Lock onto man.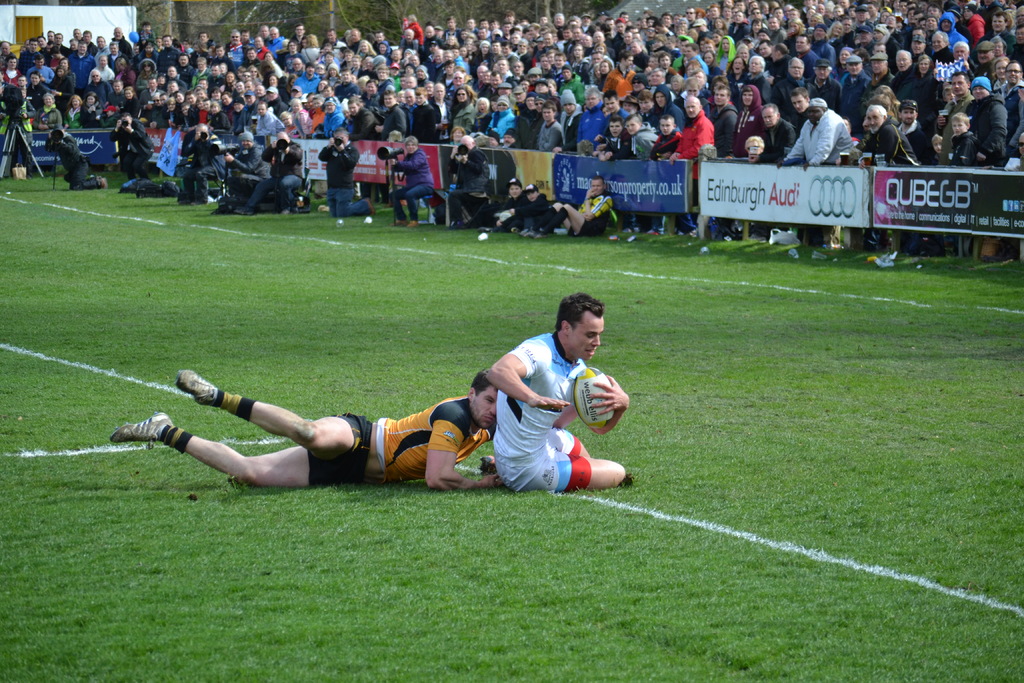
Locked: Rect(776, 95, 856, 166).
